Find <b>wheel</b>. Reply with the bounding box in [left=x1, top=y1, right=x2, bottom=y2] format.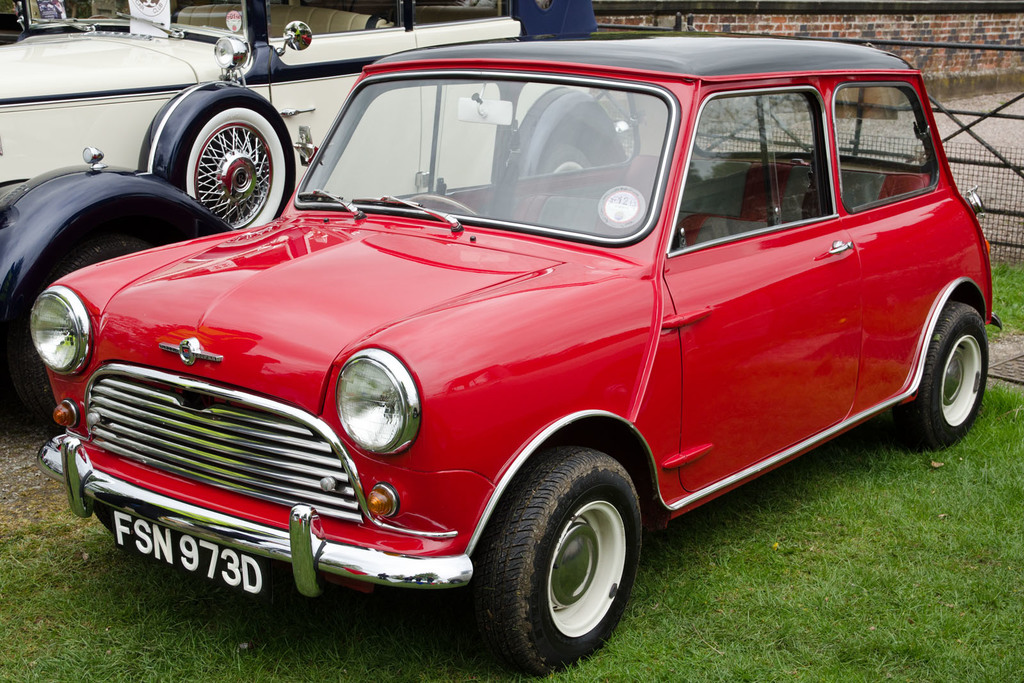
[left=14, top=237, right=150, bottom=432].
